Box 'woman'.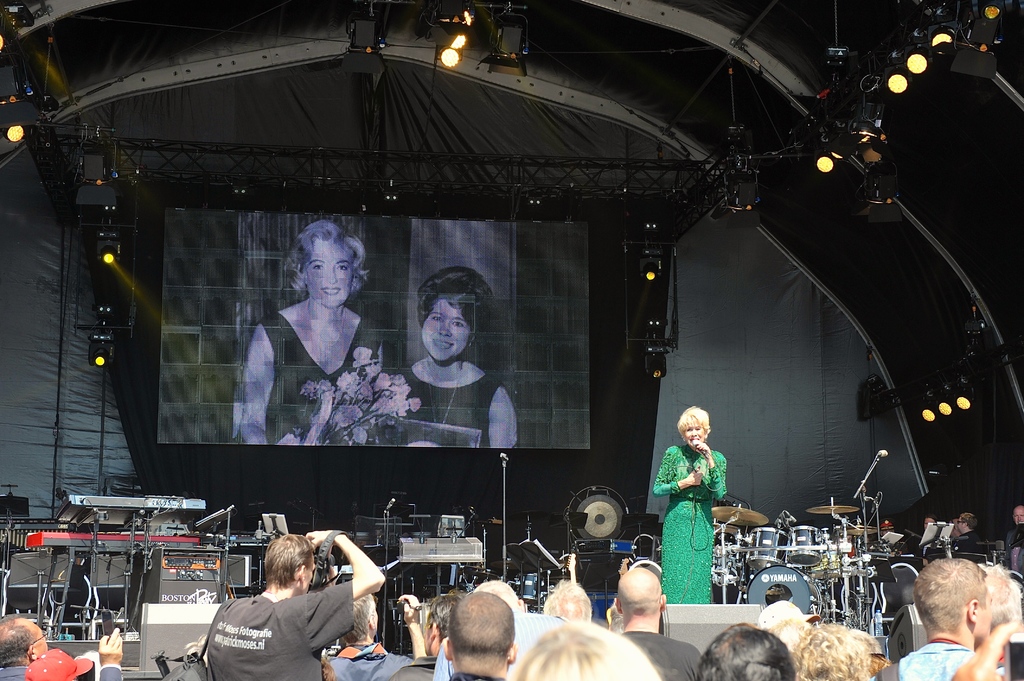
646 403 730 613.
